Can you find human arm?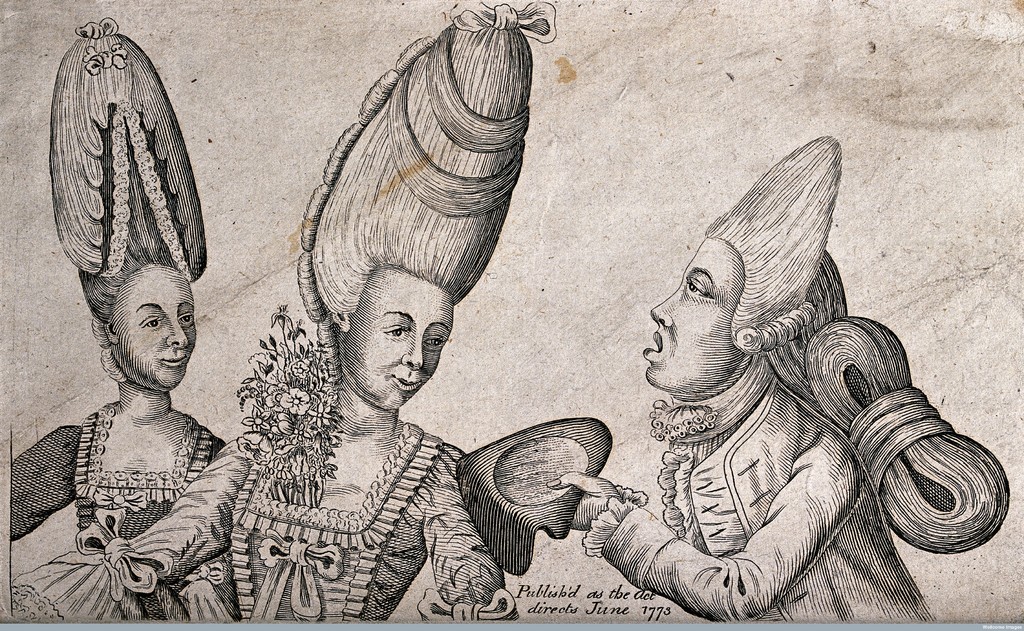
Yes, bounding box: (12, 431, 103, 546).
